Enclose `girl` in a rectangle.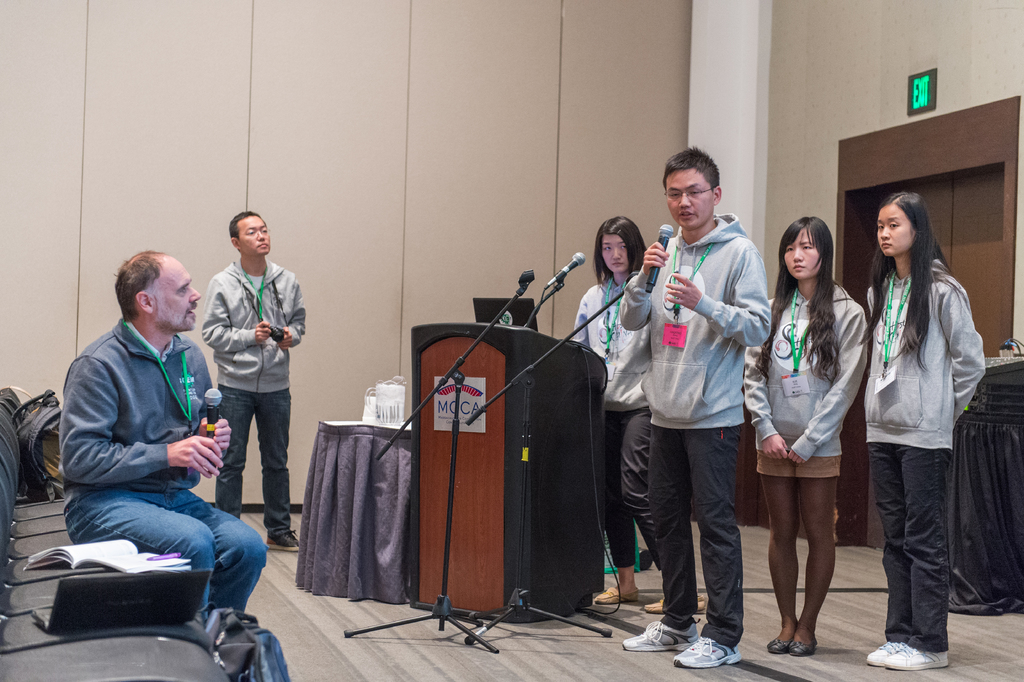
{"x1": 575, "y1": 213, "x2": 707, "y2": 617}.
